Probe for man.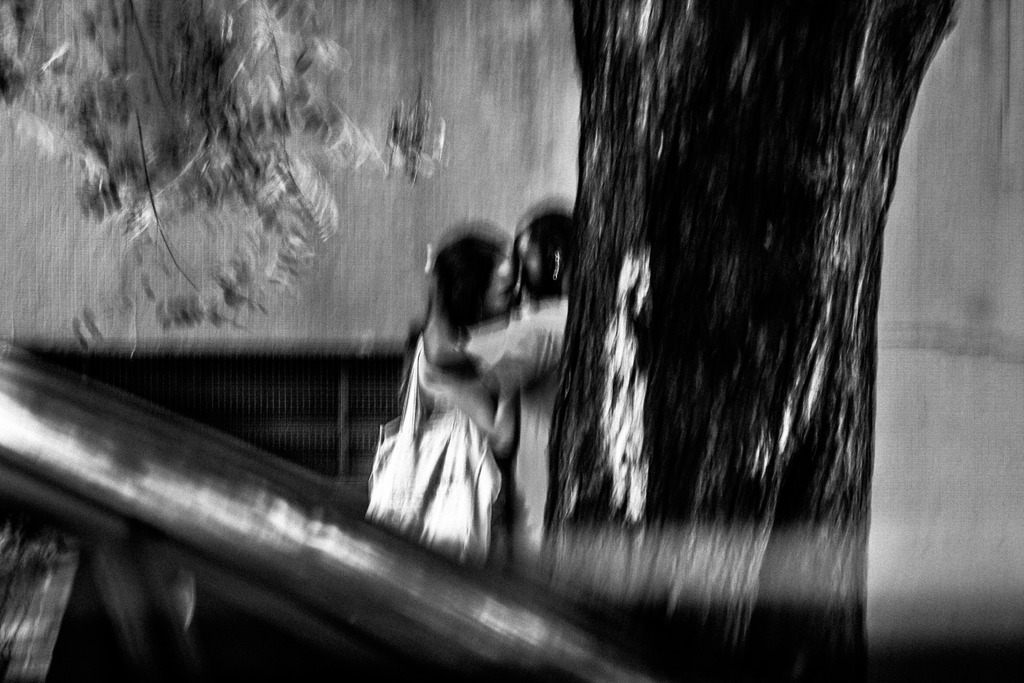
Probe result: Rect(414, 198, 578, 557).
